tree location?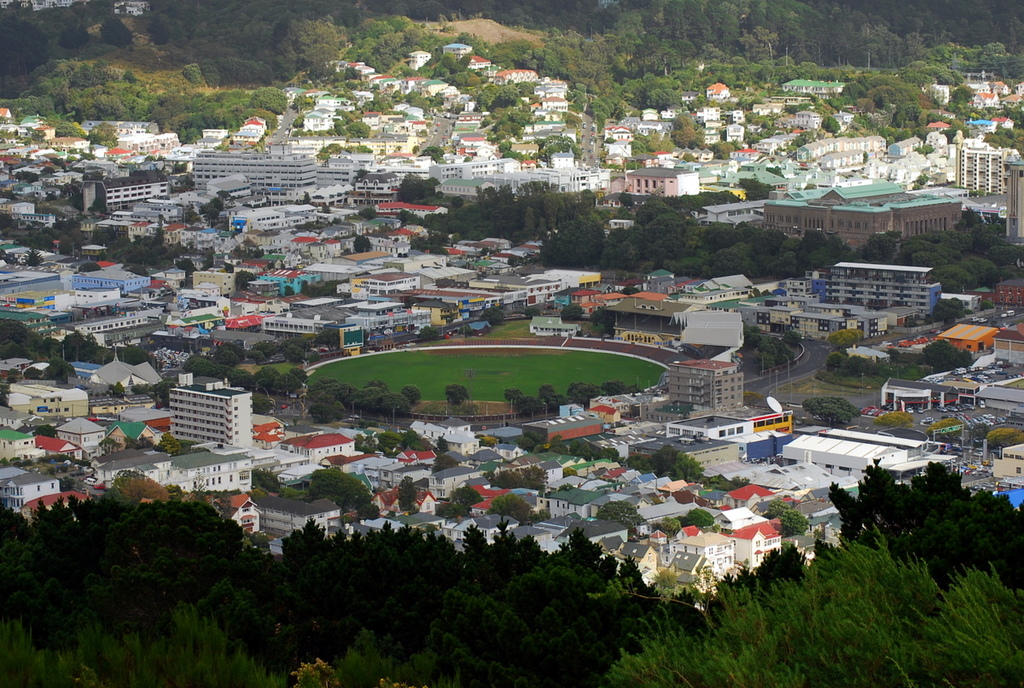
(503, 155, 534, 163)
